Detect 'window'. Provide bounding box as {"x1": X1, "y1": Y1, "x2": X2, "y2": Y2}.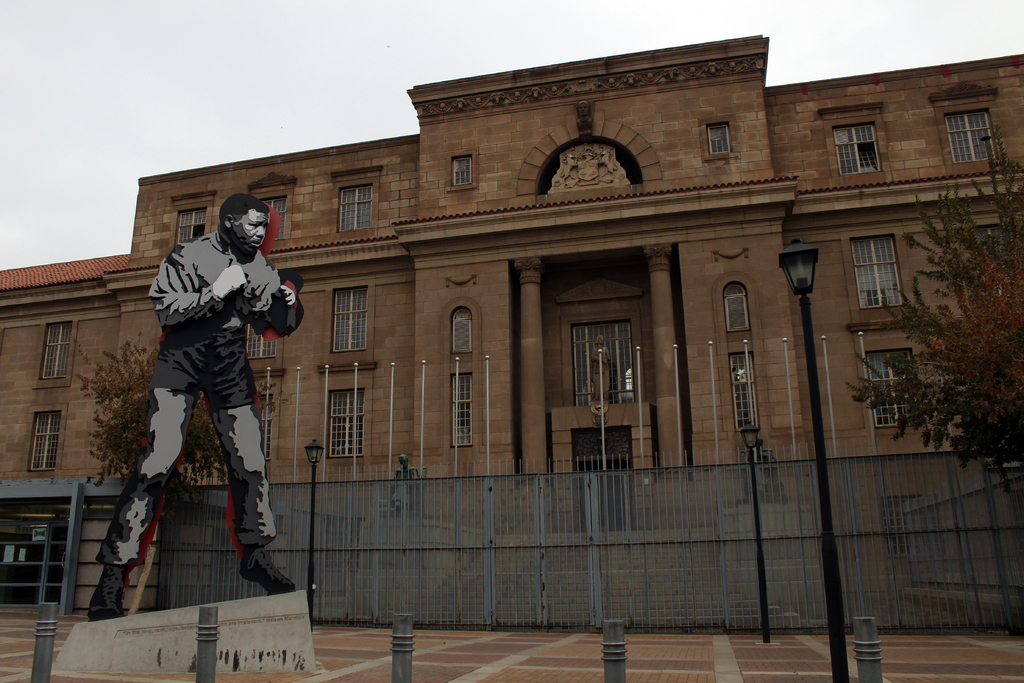
{"x1": 726, "y1": 281, "x2": 754, "y2": 333}.
